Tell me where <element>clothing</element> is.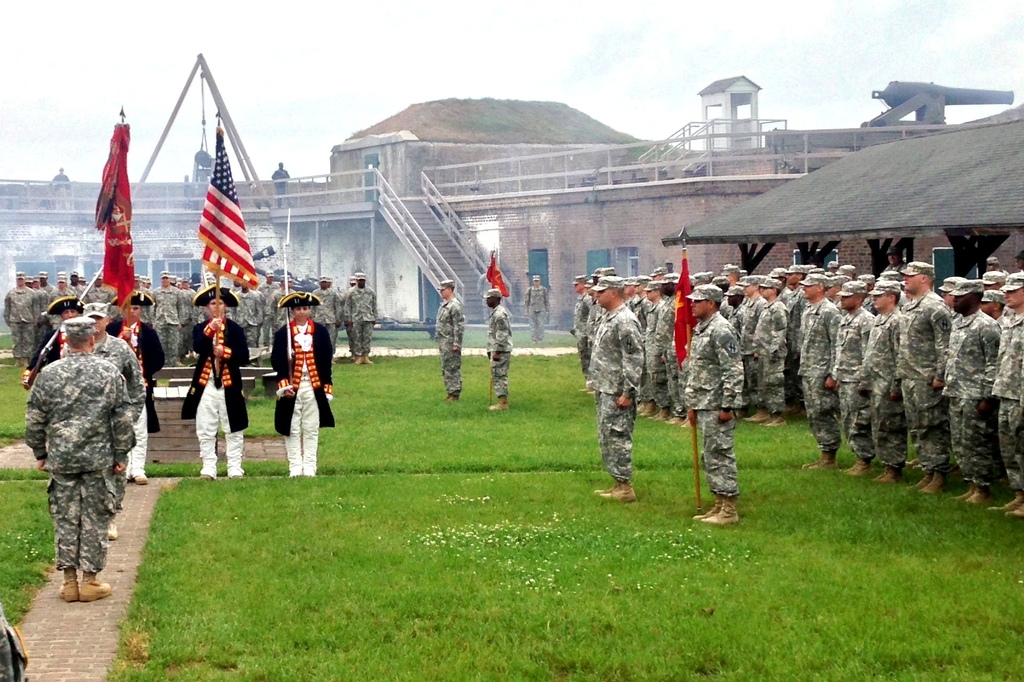
<element>clothing</element> is at [175, 281, 255, 472].
